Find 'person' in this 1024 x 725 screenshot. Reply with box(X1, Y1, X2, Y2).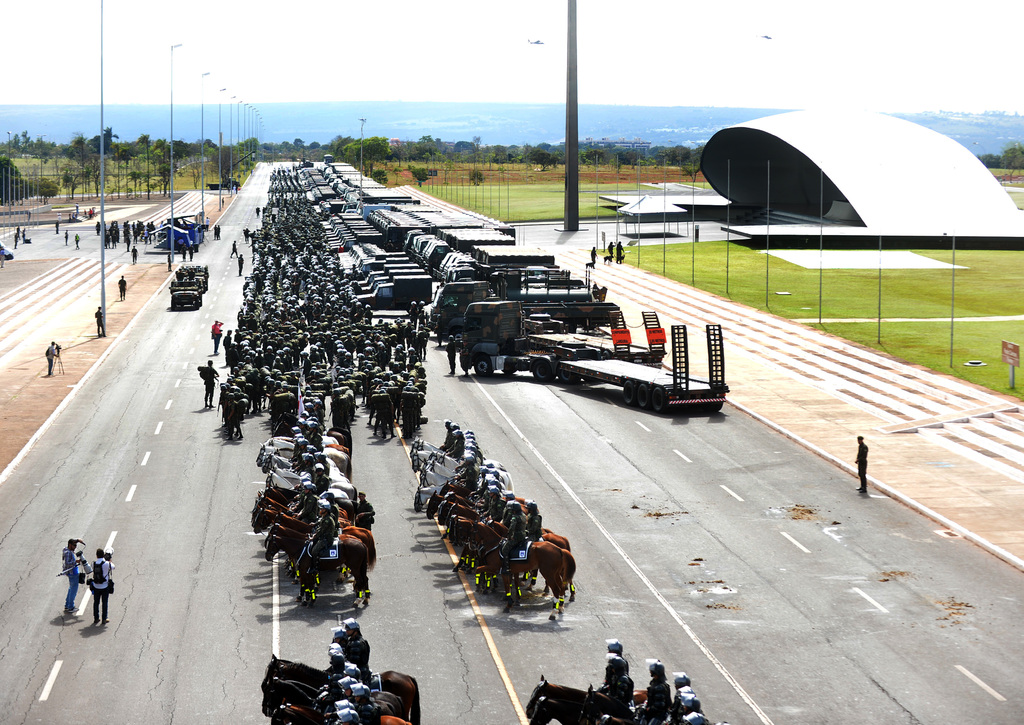
box(20, 226, 25, 244).
